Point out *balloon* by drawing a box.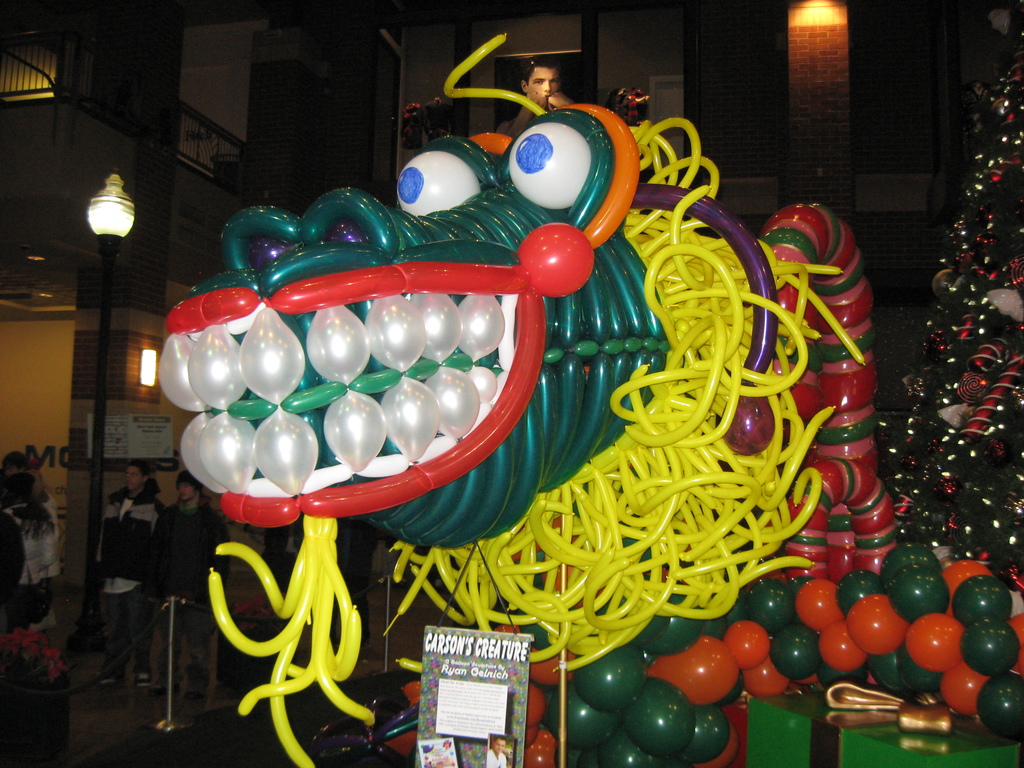
box=[652, 589, 710, 659].
